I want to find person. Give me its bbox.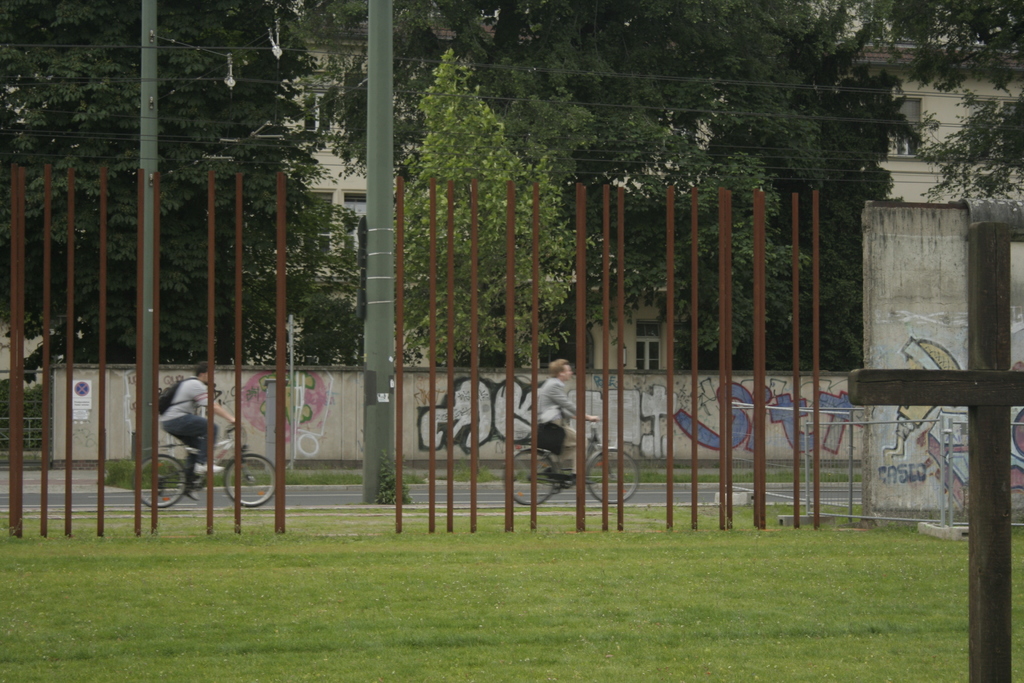
[x1=161, y1=360, x2=236, y2=494].
